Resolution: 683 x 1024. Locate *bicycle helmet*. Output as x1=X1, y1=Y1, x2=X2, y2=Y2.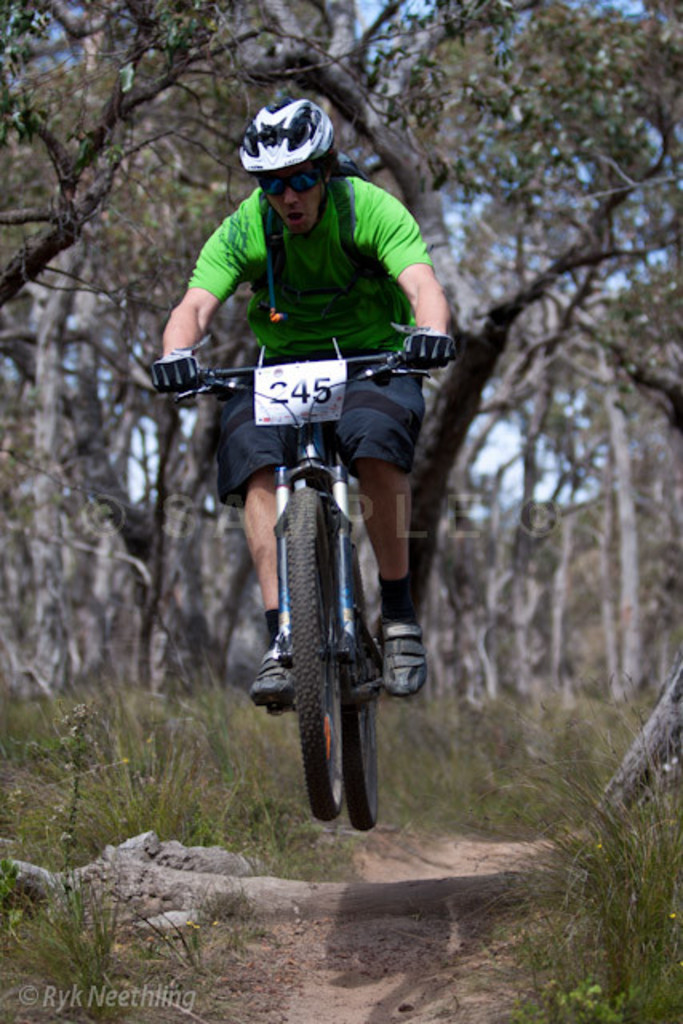
x1=234, y1=77, x2=334, y2=178.
